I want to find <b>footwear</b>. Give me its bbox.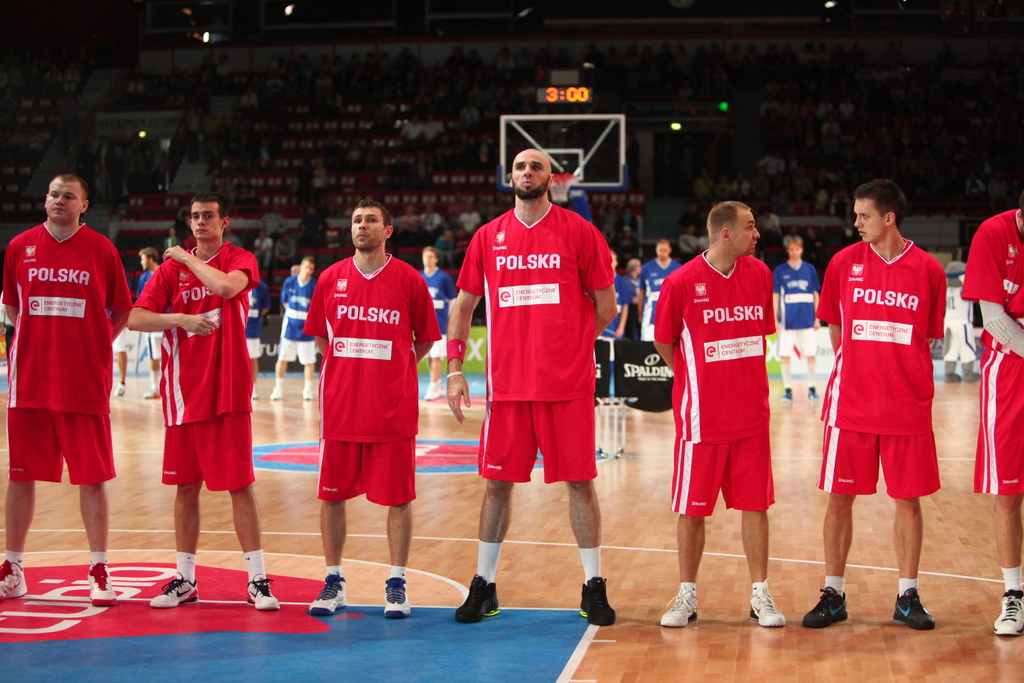
bbox(655, 588, 698, 633).
